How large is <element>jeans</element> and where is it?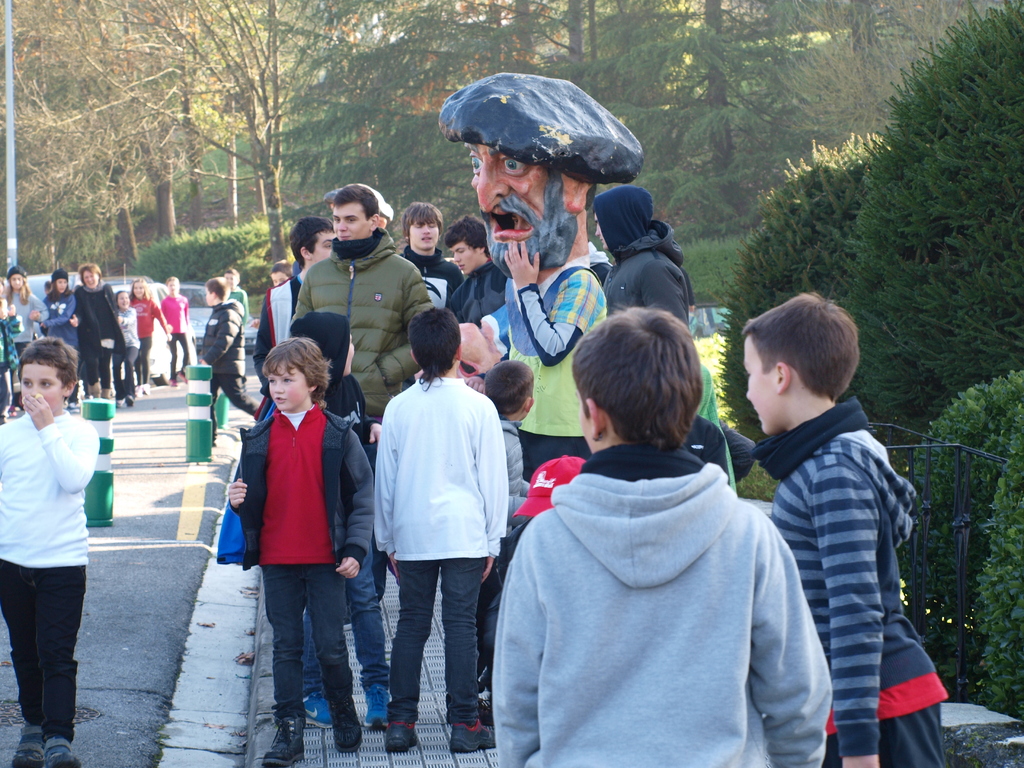
Bounding box: box=[164, 335, 188, 382].
